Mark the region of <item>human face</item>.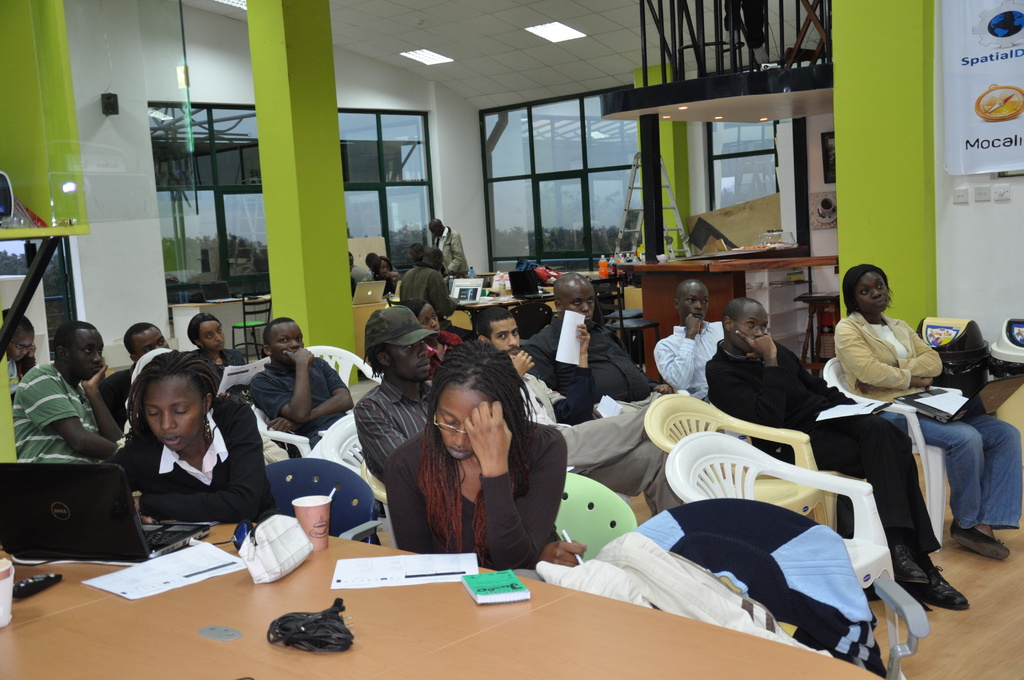
Region: <region>856, 271, 891, 313</region>.
